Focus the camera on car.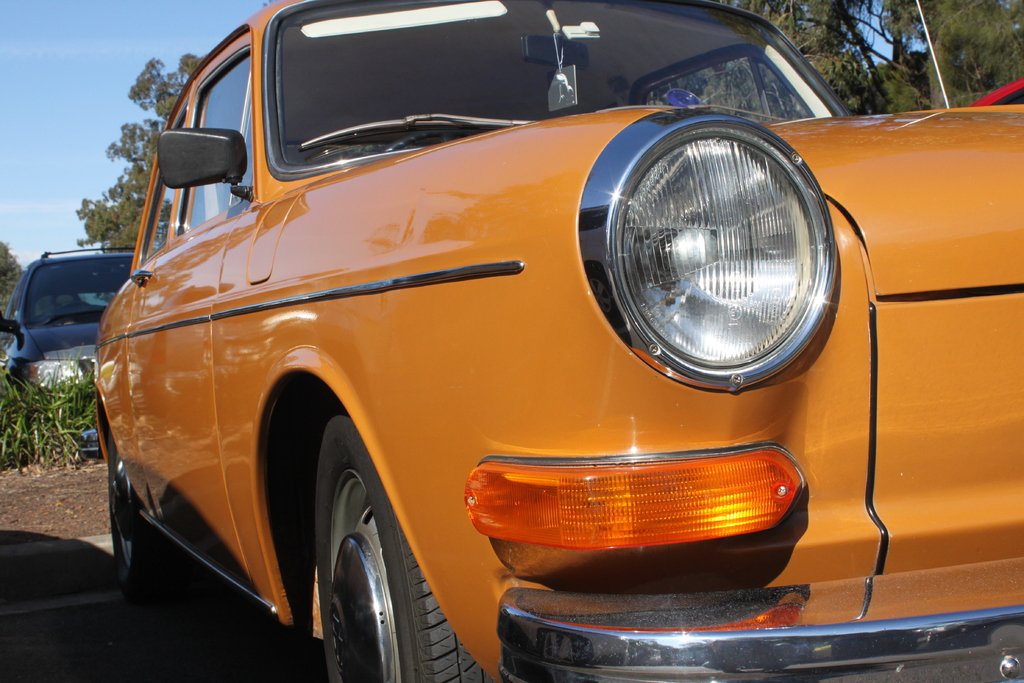
Focus region: detection(3, 247, 138, 390).
